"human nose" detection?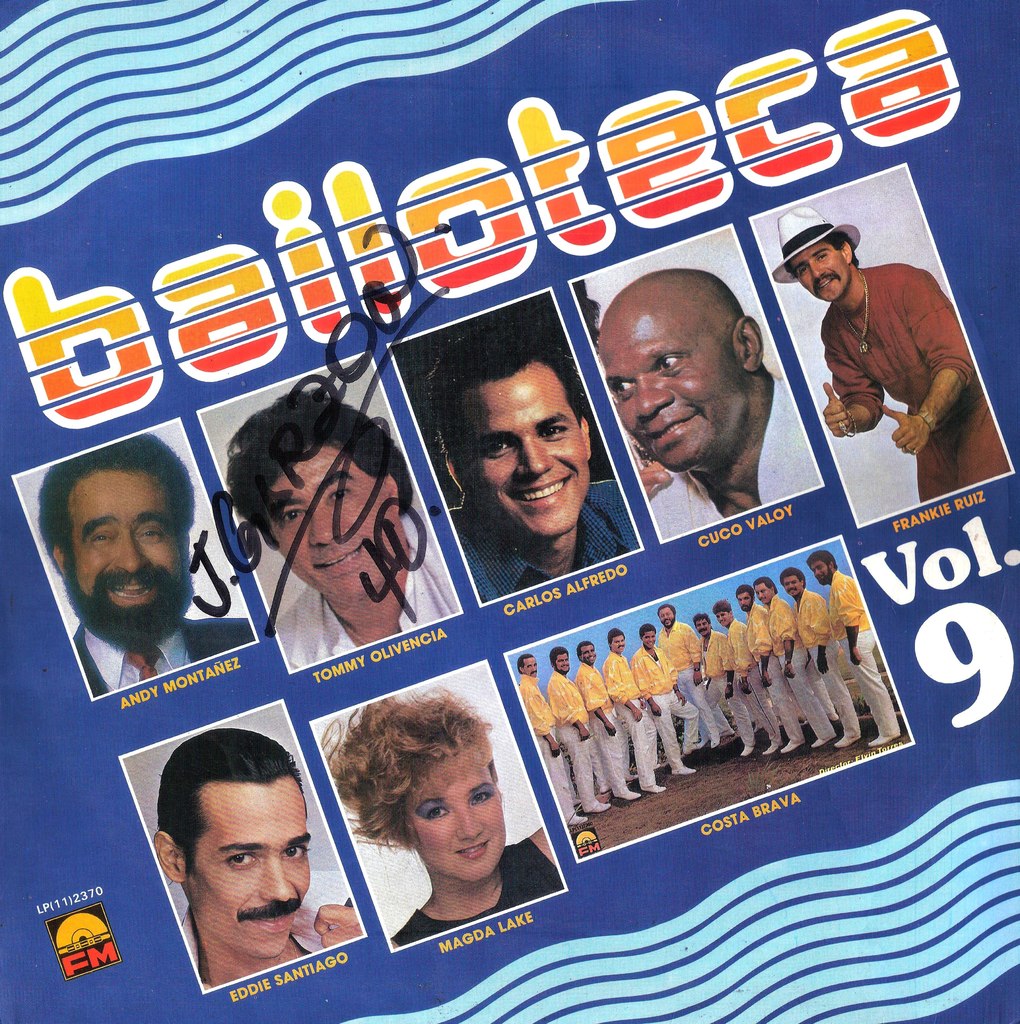
(457,807,485,840)
